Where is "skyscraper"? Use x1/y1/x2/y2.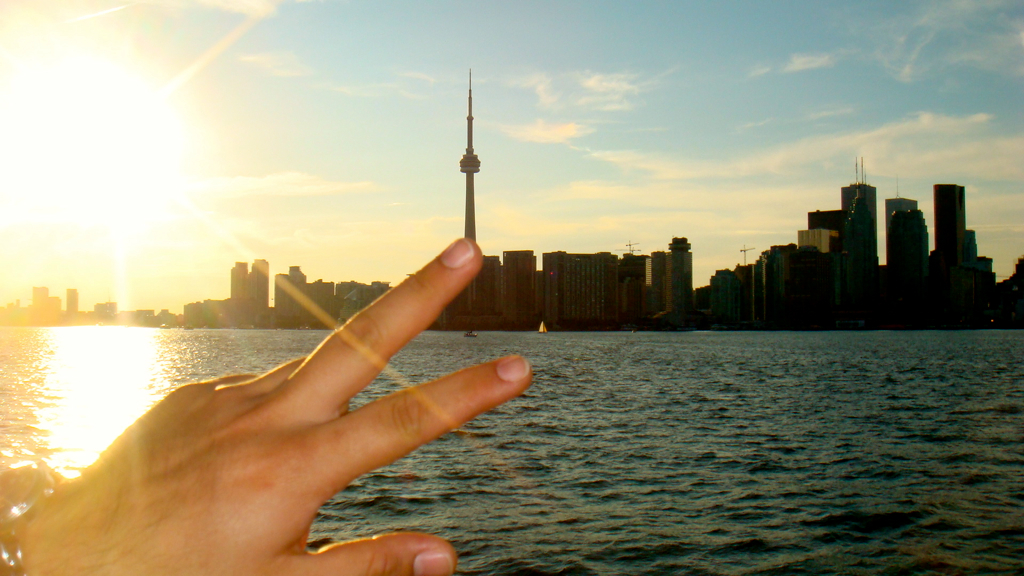
459/65/479/242.
